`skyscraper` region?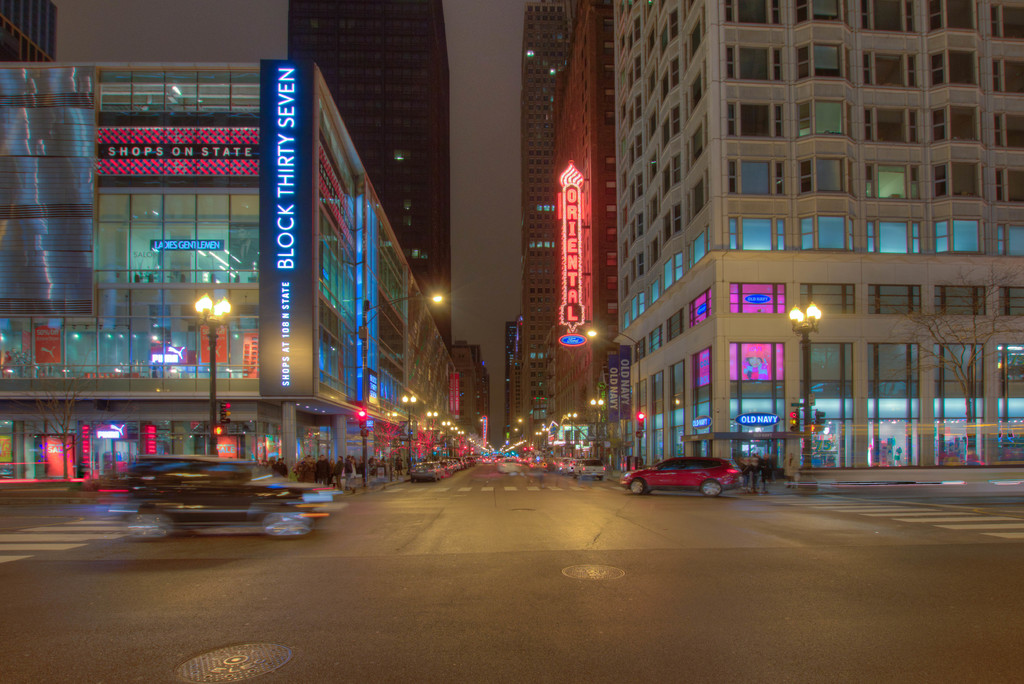
left=289, top=0, right=451, bottom=354
